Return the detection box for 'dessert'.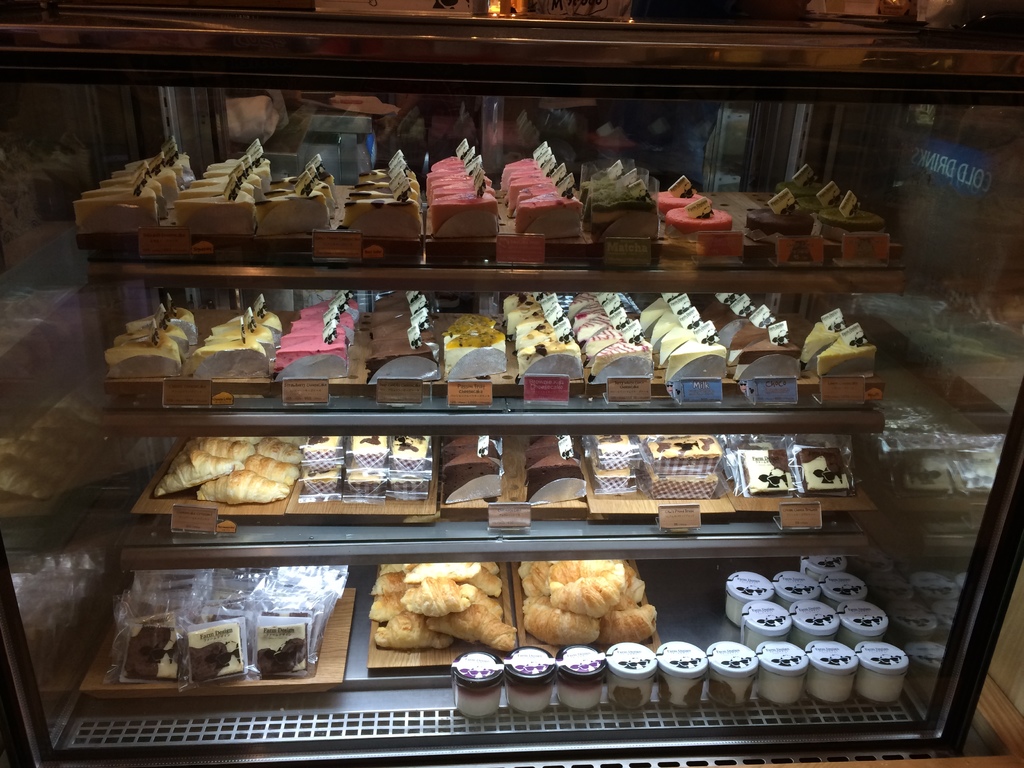
(604,643,652,707).
